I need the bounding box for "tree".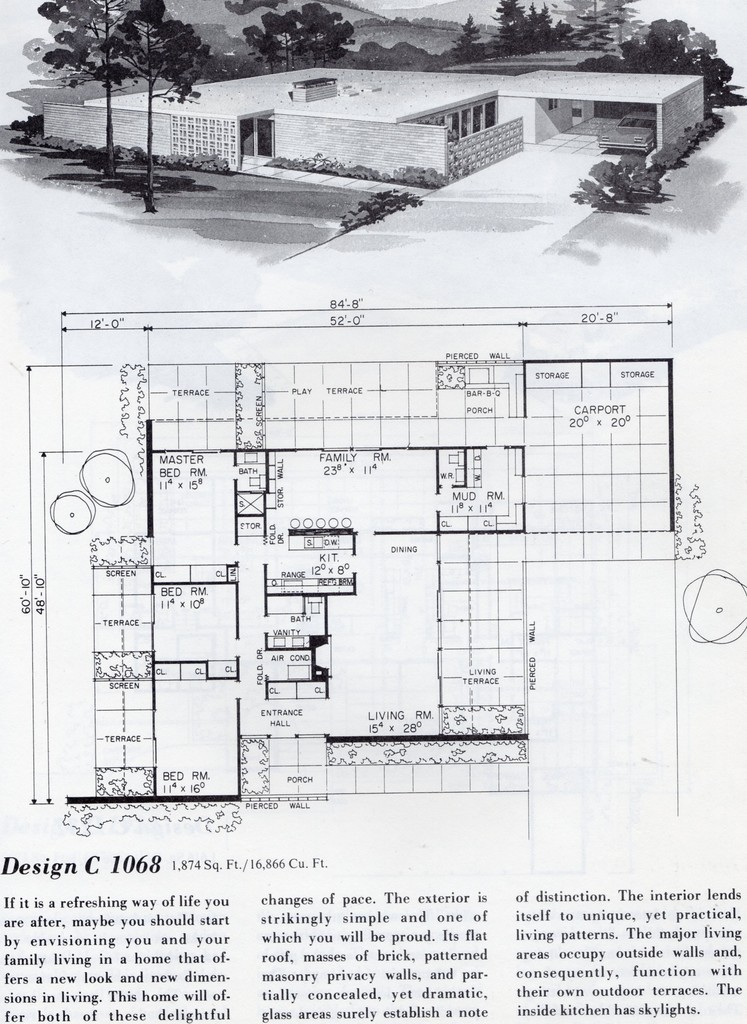
Here it is: (99, 0, 211, 206).
